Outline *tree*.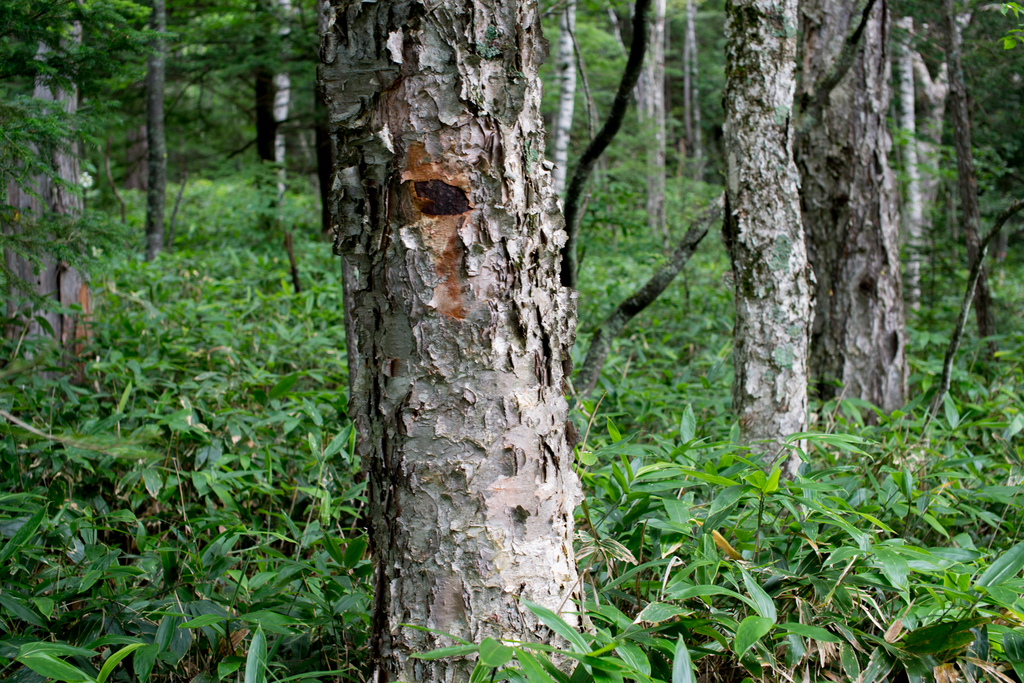
Outline: [x1=900, y1=0, x2=914, y2=336].
